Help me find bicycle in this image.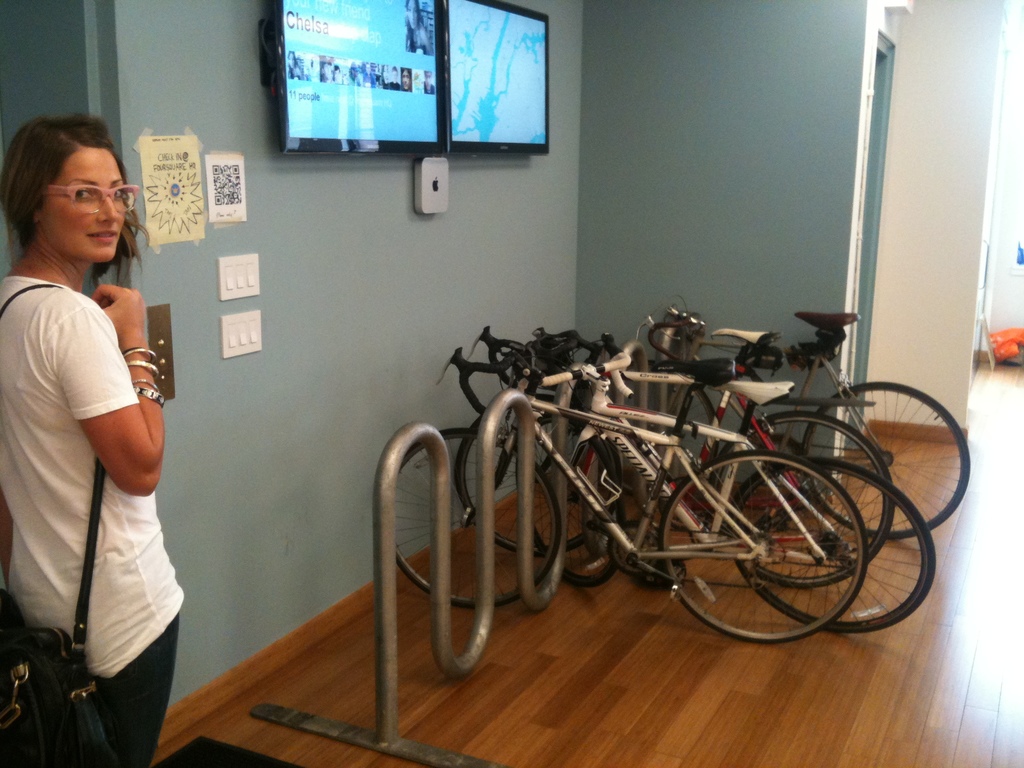
Found it: detection(511, 322, 893, 588).
